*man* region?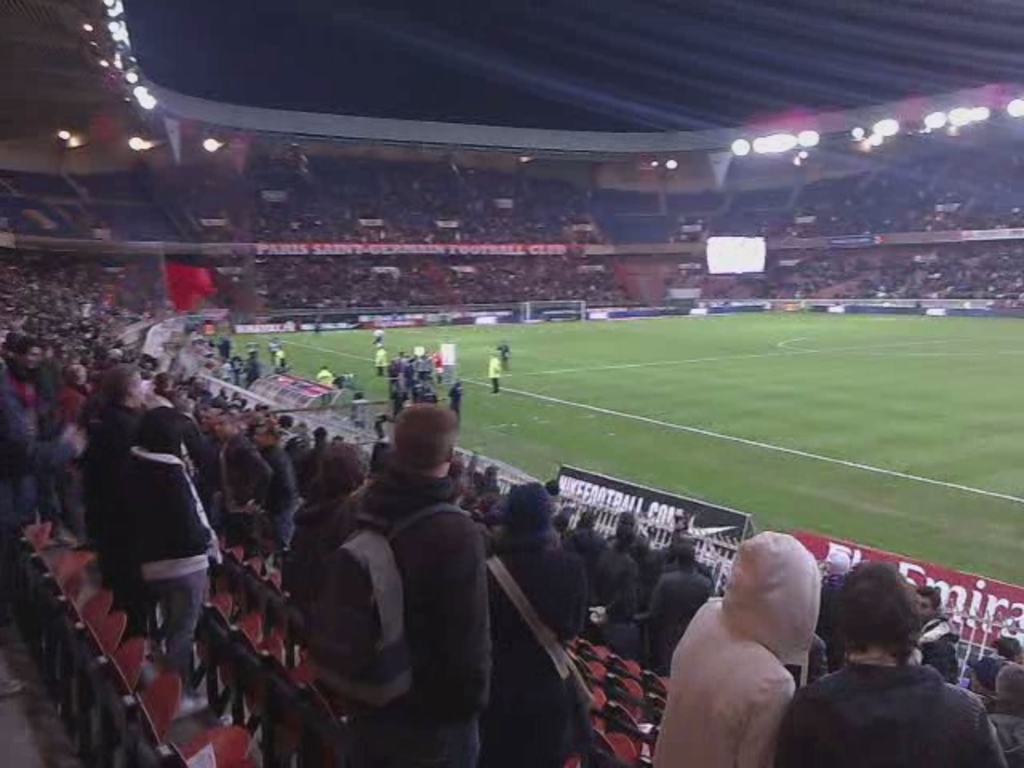
pyautogui.locateOnScreen(245, 421, 299, 562)
